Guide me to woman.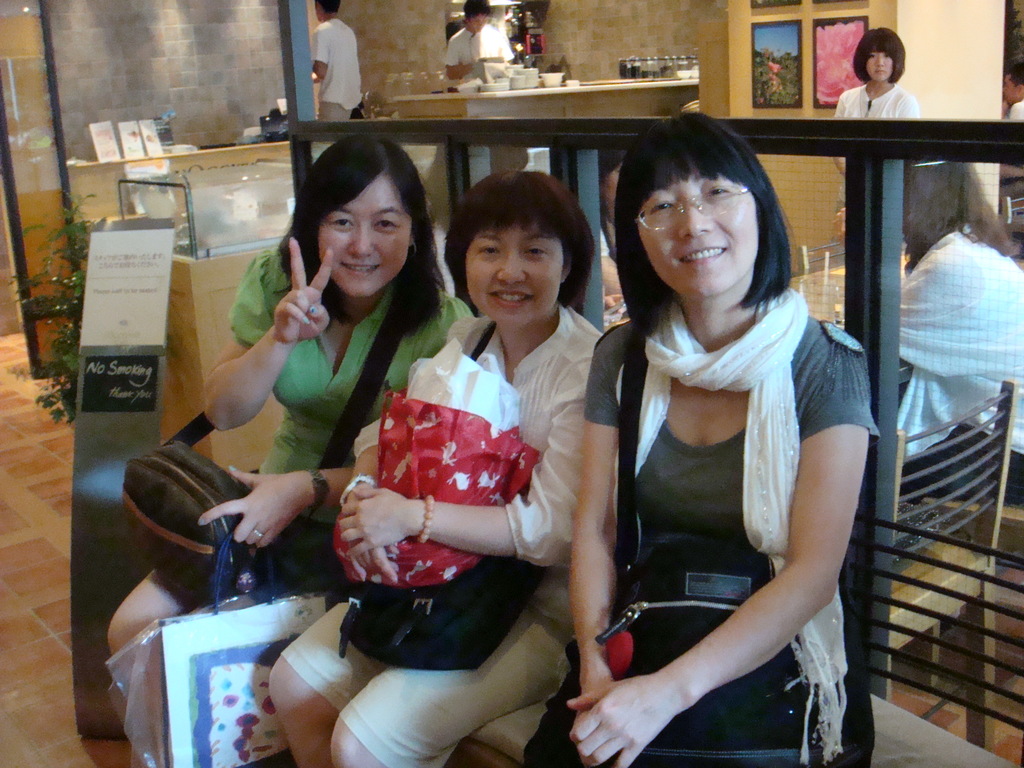
Guidance: (900, 155, 1023, 463).
